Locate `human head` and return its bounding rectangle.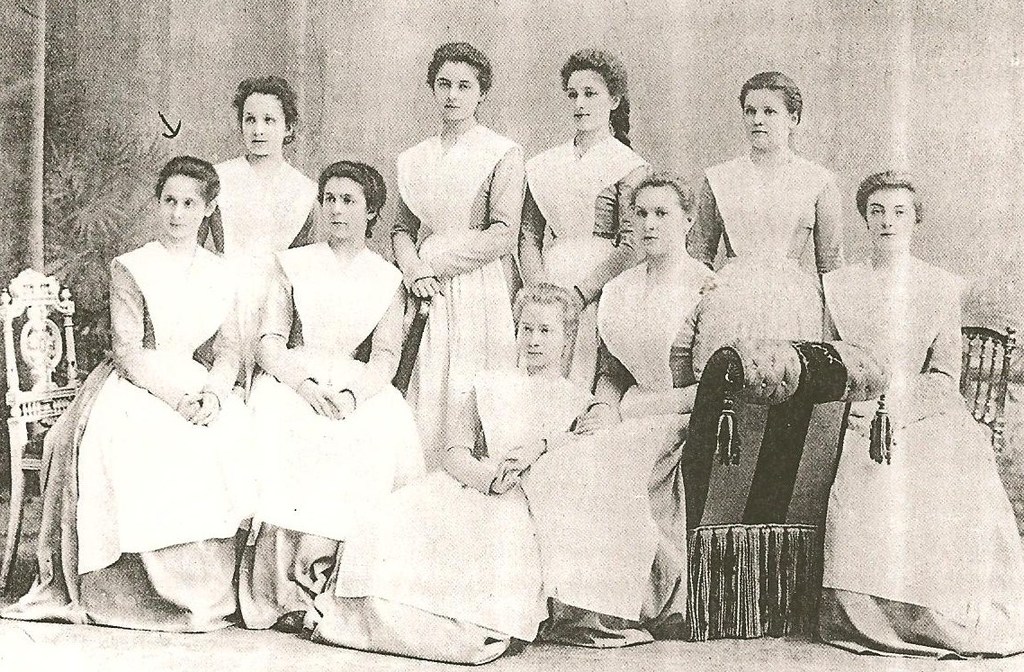
237 75 302 157.
